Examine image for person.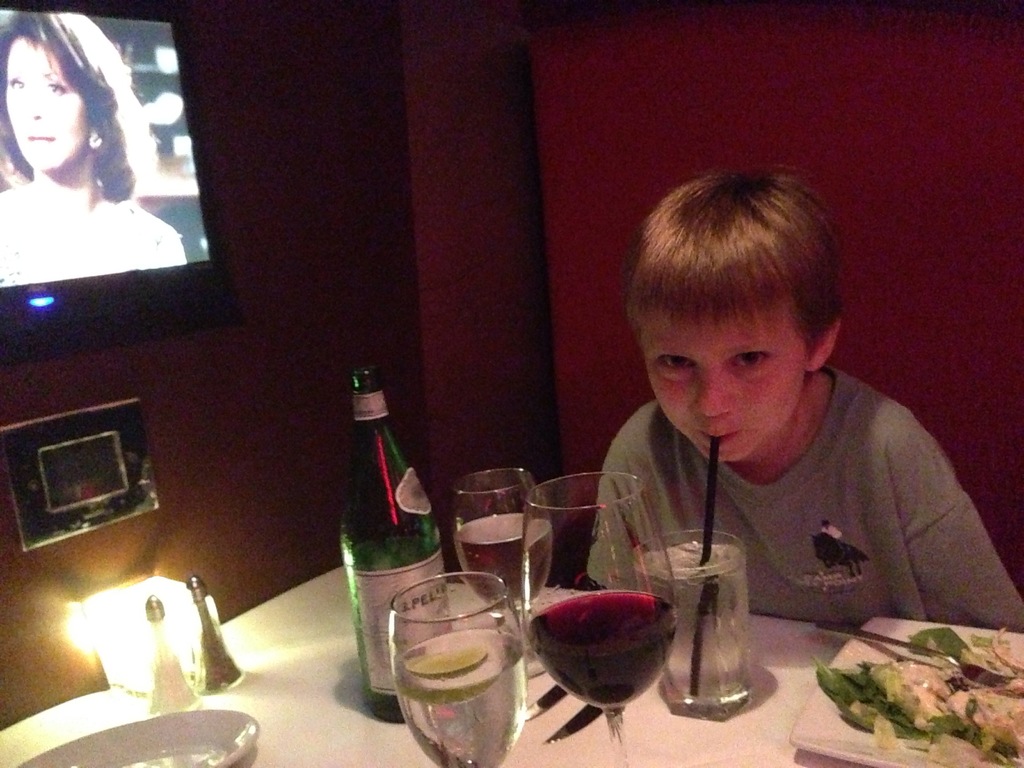
Examination result: [0, 20, 149, 279].
